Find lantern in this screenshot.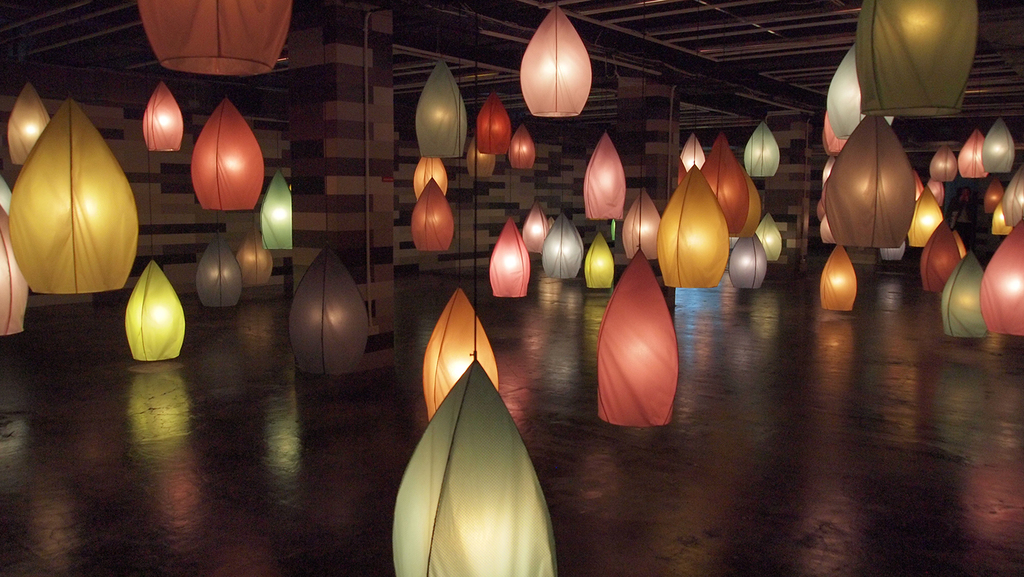
The bounding box for lantern is pyautogui.locateOnScreen(542, 208, 584, 277).
